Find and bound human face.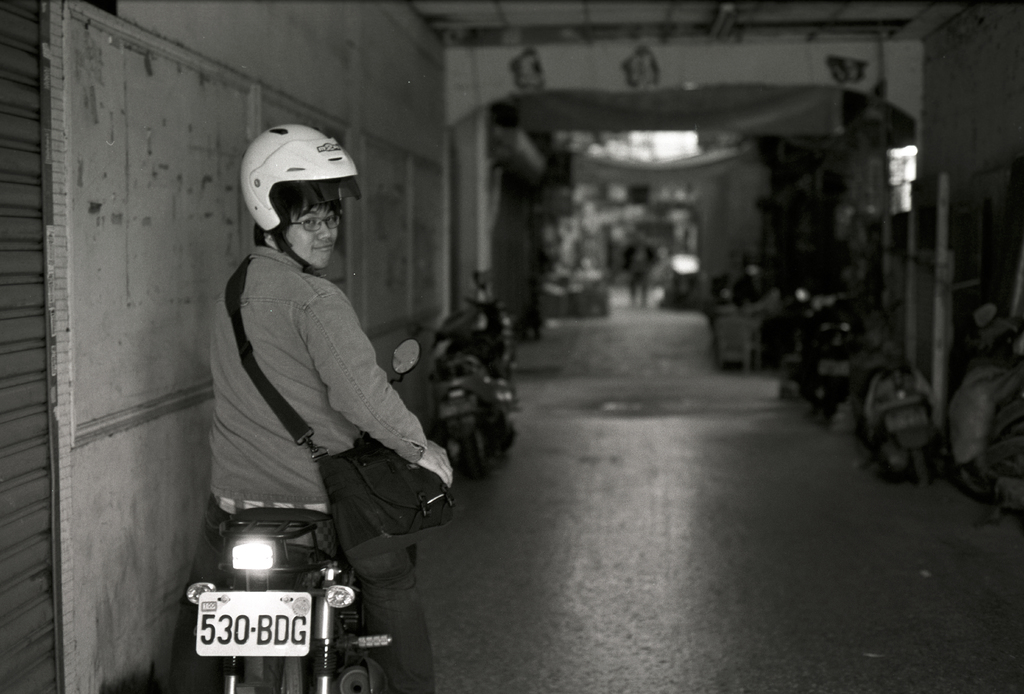
Bound: 278:195:339:271.
